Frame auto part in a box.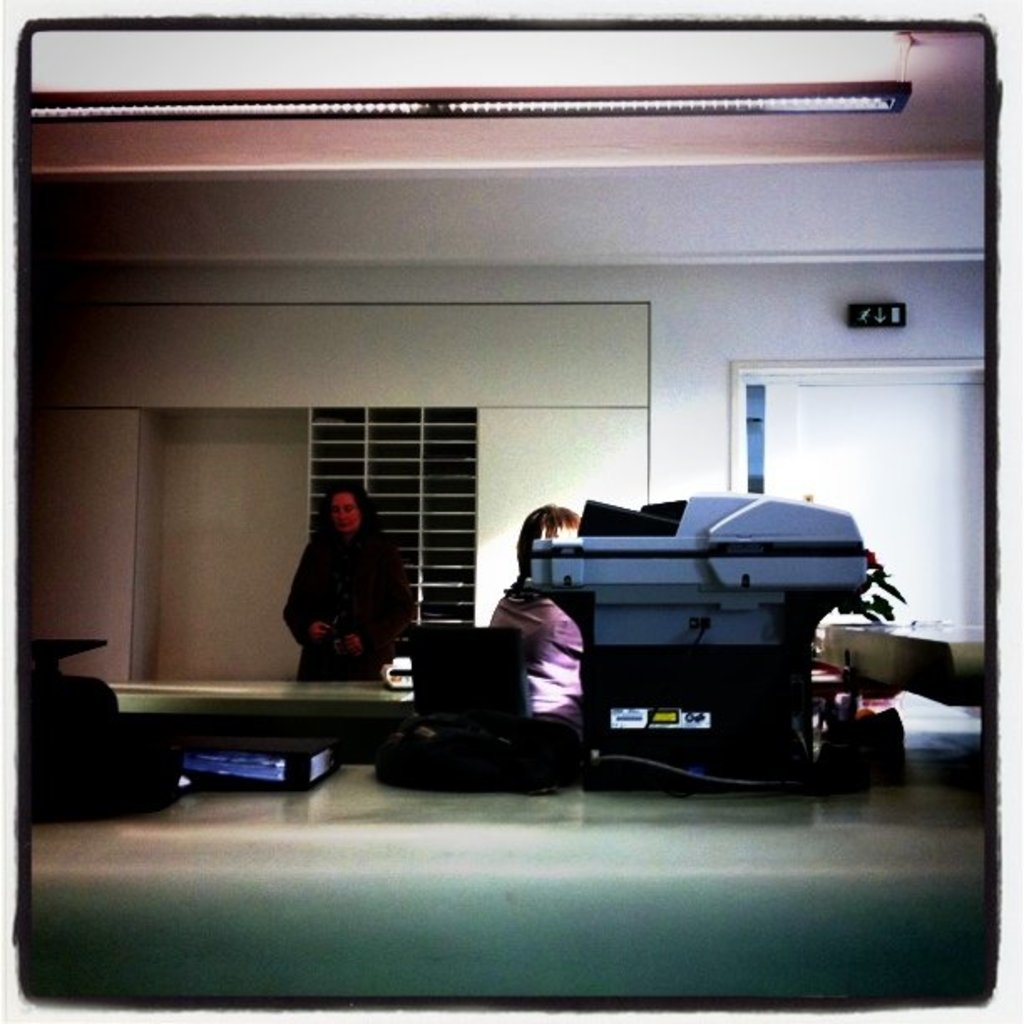
locate(510, 495, 895, 604).
